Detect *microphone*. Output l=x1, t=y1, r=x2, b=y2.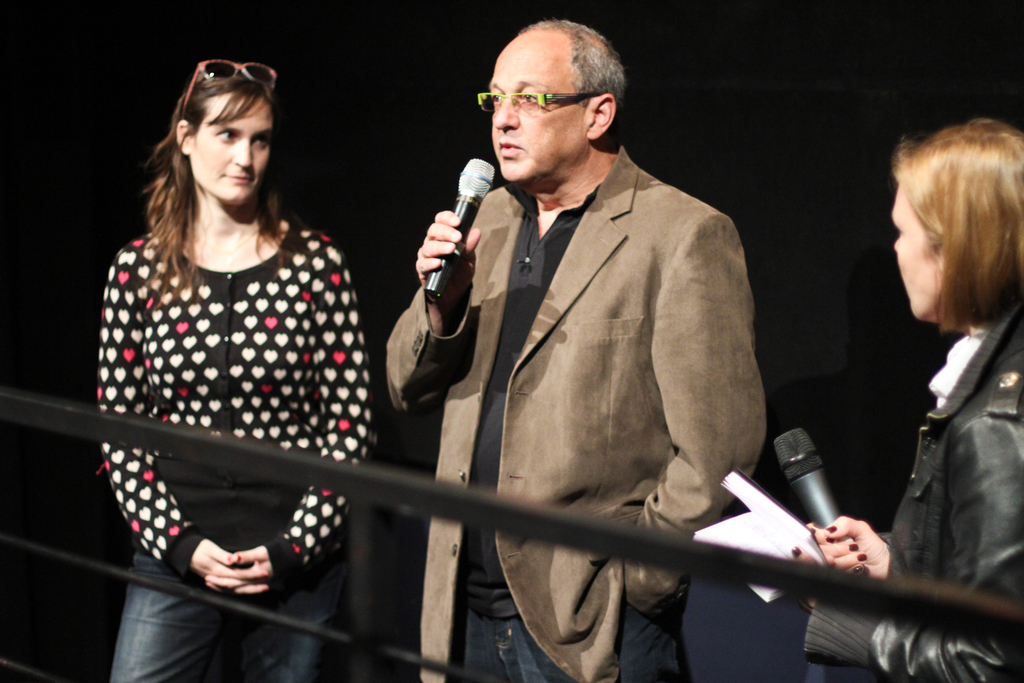
l=772, t=447, r=877, b=565.
